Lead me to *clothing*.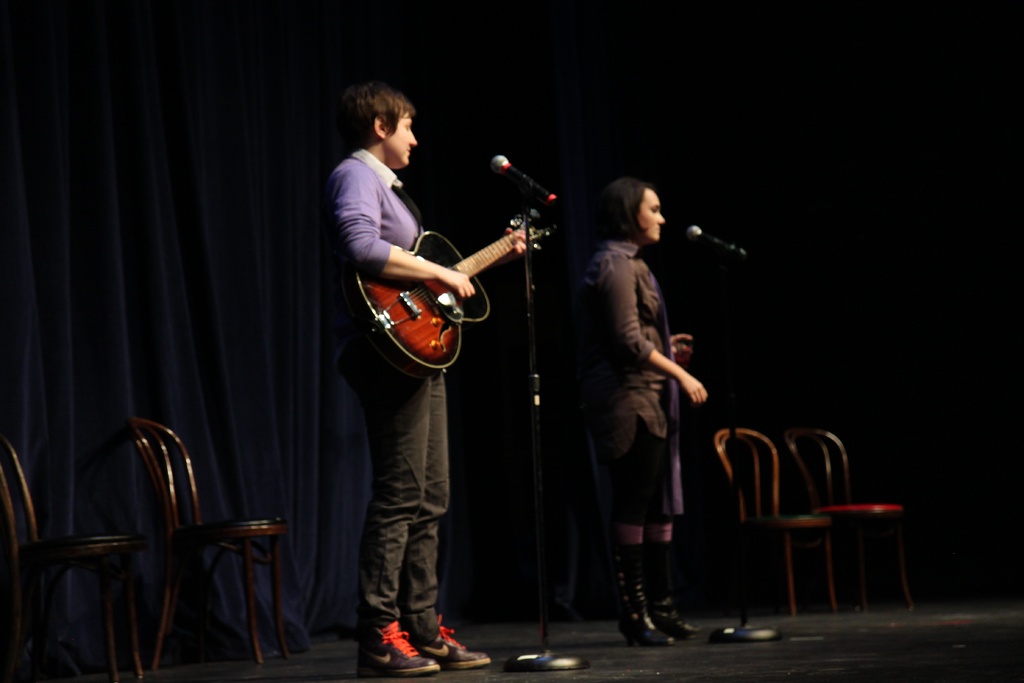
Lead to detection(330, 152, 454, 654).
